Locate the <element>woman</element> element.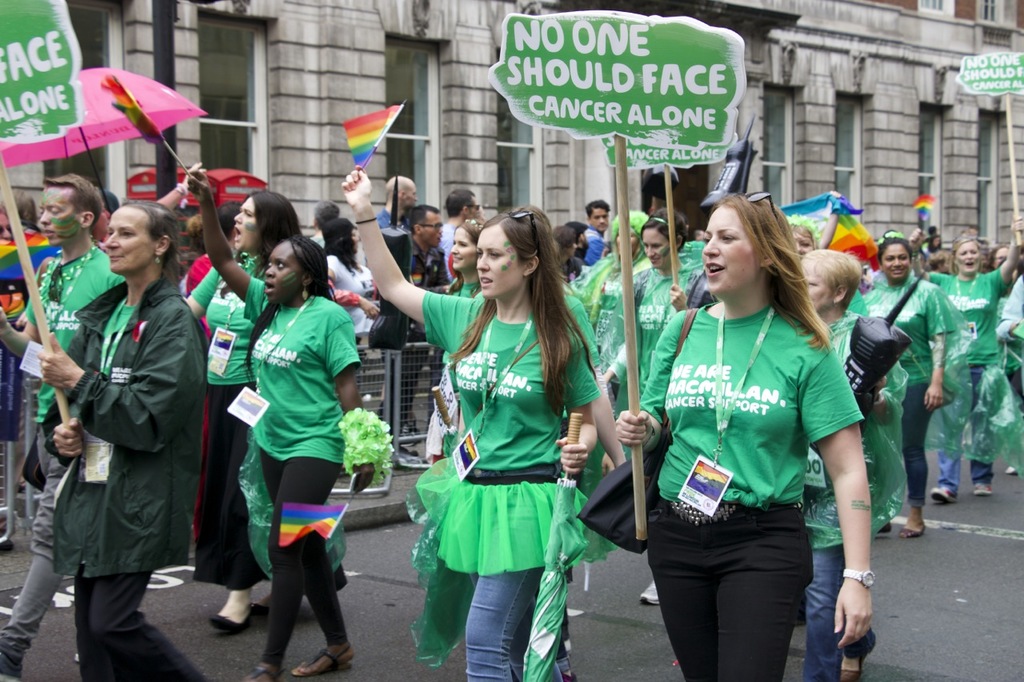
Element bbox: BBox(919, 233, 945, 259).
